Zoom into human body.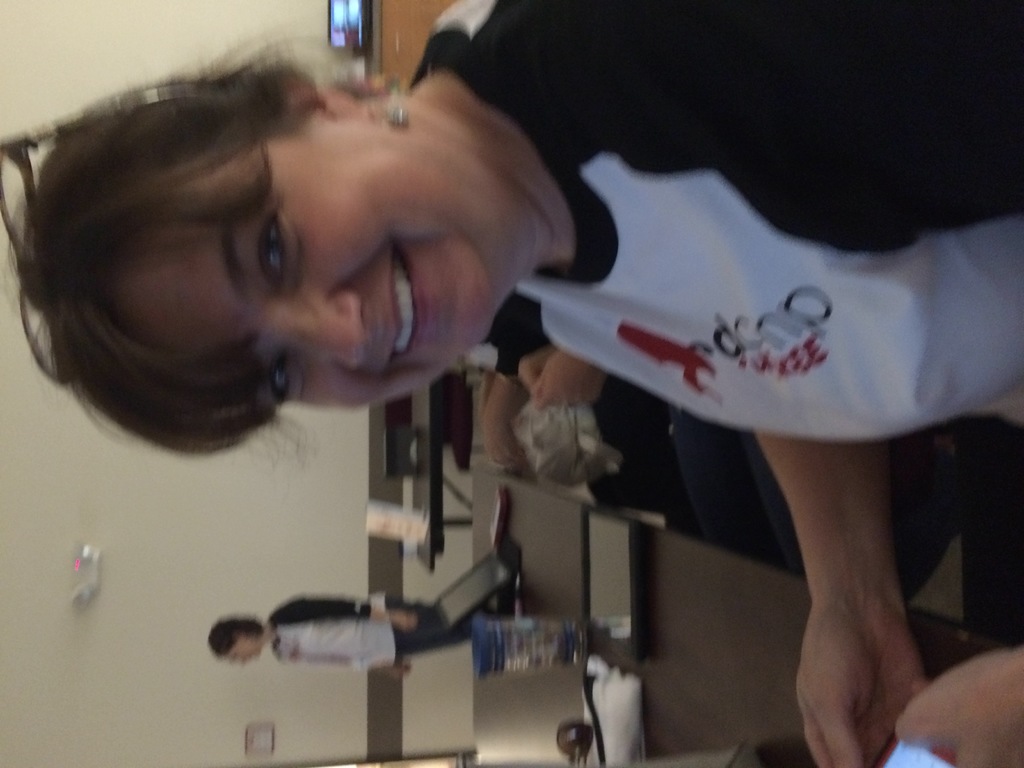
Zoom target: [left=24, top=41, right=956, bottom=767].
